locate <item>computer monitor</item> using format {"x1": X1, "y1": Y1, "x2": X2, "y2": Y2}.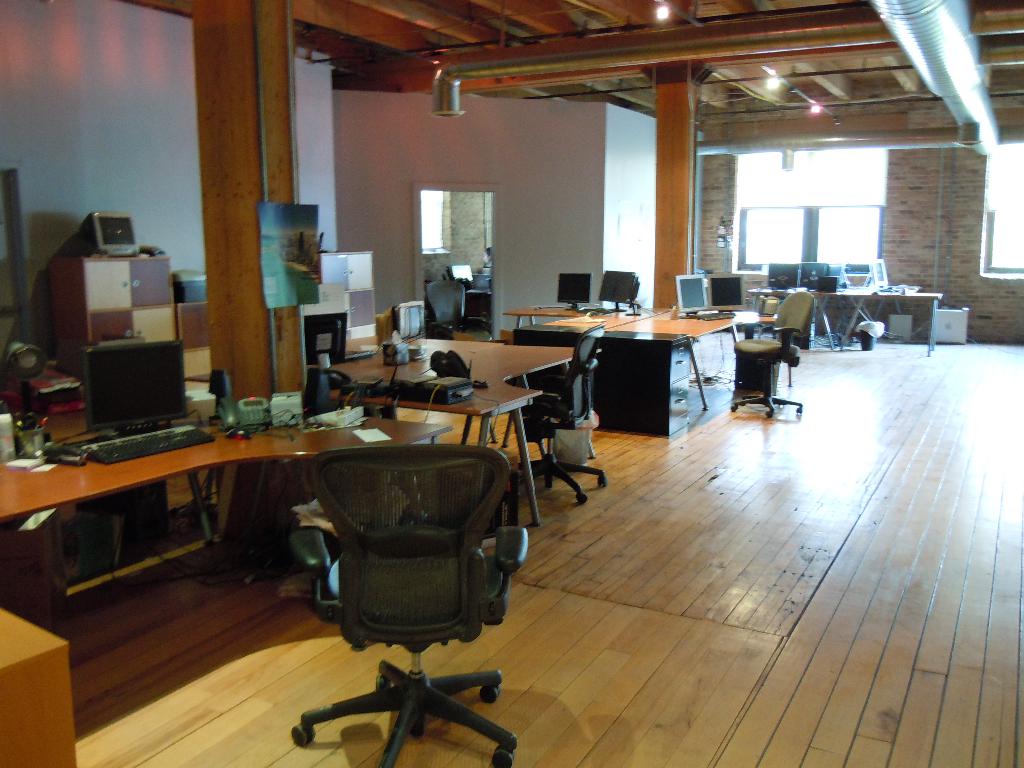
{"x1": 74, "y1": 335, "x2": 175, "y2": 438}.
